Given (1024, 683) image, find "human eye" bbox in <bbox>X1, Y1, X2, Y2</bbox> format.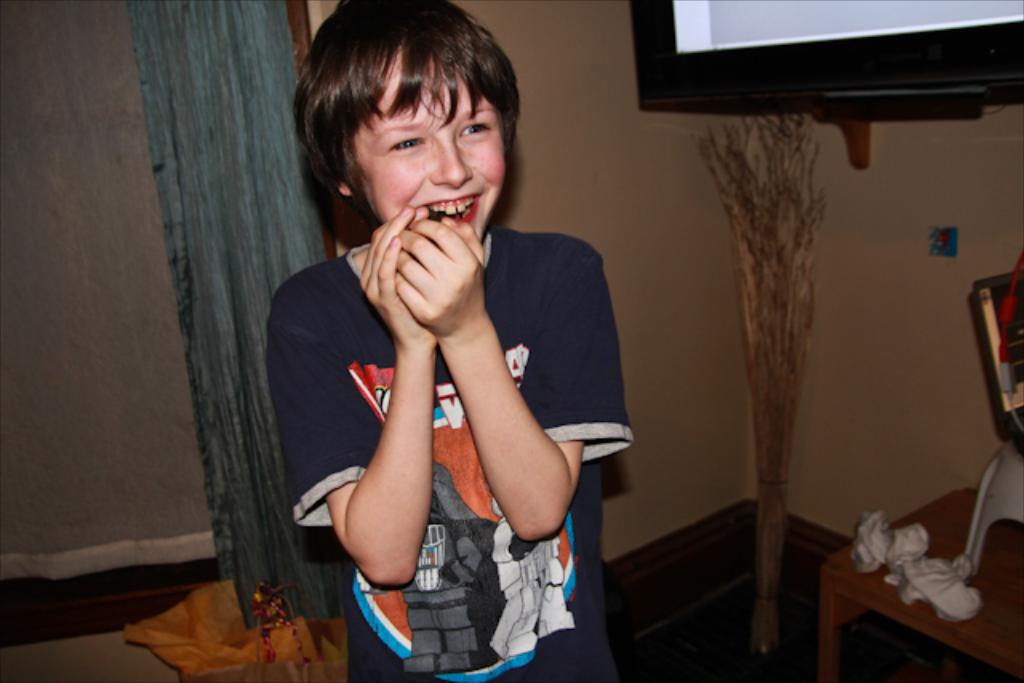
<bbox>456, 115, 496, 141</bbox>.
